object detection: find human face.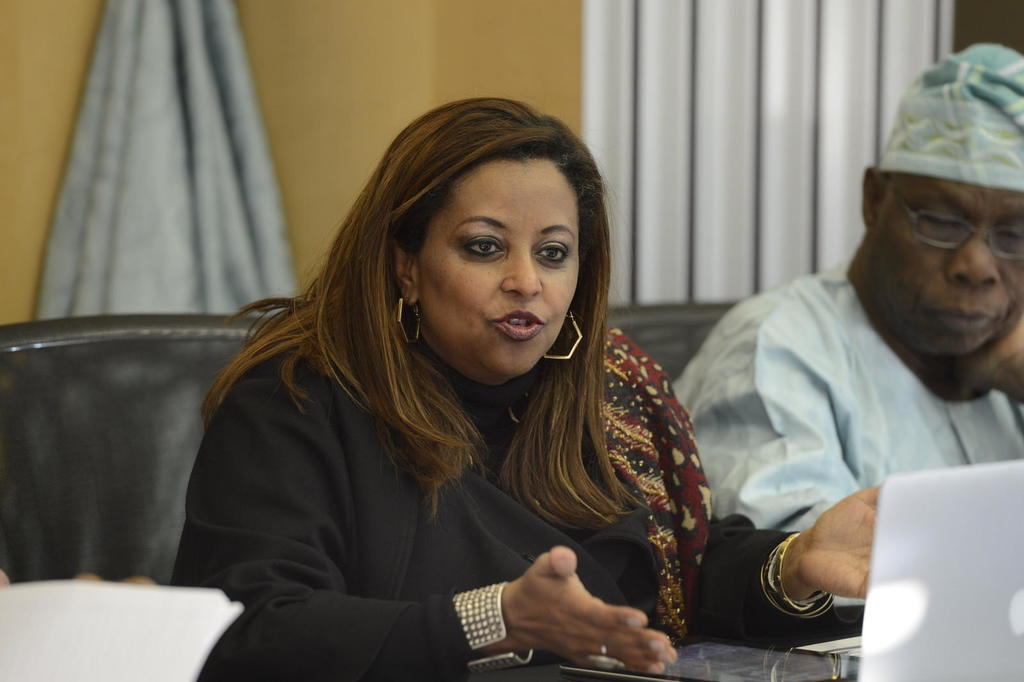
BBox(417, 154, 581, 372).
